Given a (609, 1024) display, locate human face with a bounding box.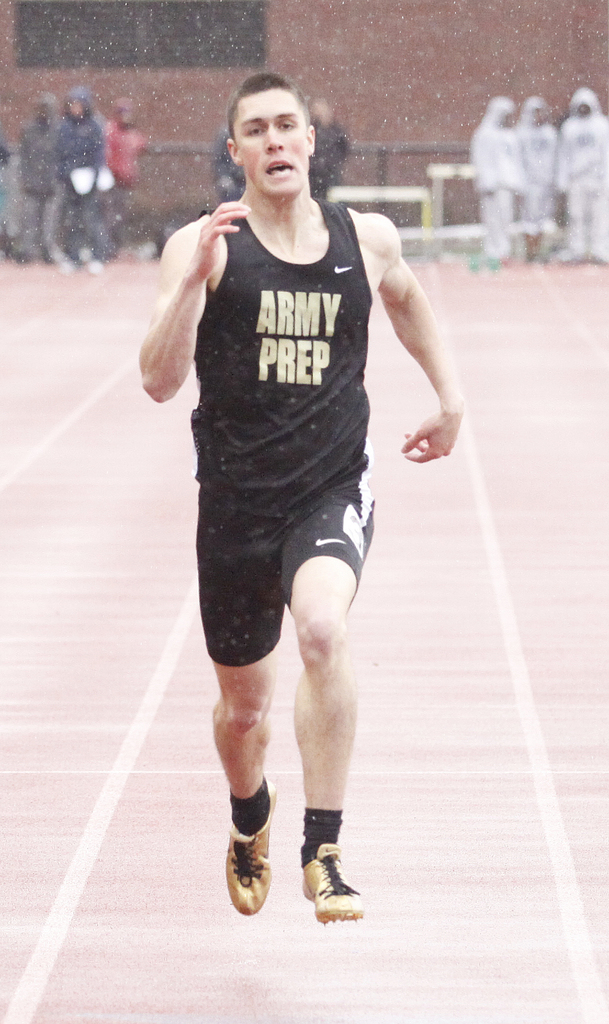
Located: [left=223, top=74, right=316, bottom=197].
